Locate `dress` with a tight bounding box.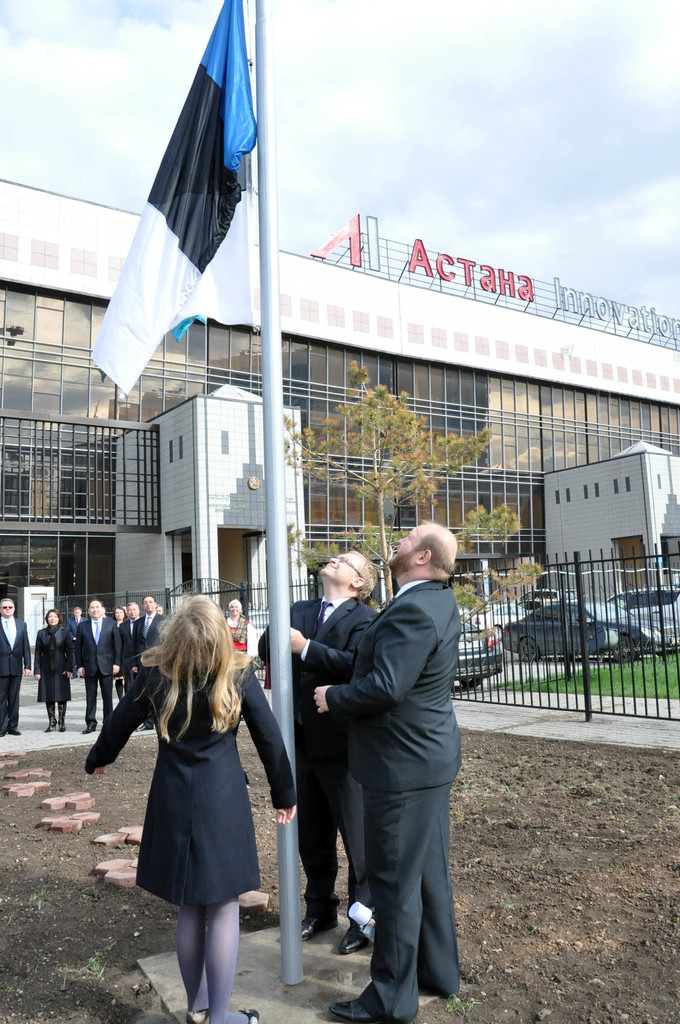
l=33, t=623, r=81, b=700.
